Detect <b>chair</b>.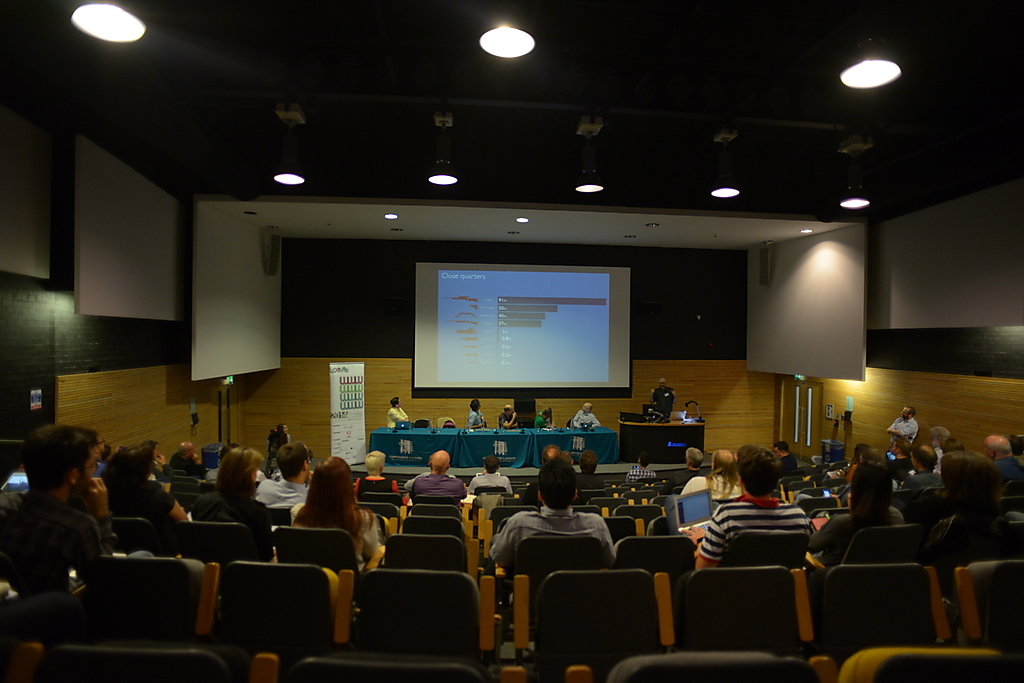
Detected at 944/521/1023/566.
